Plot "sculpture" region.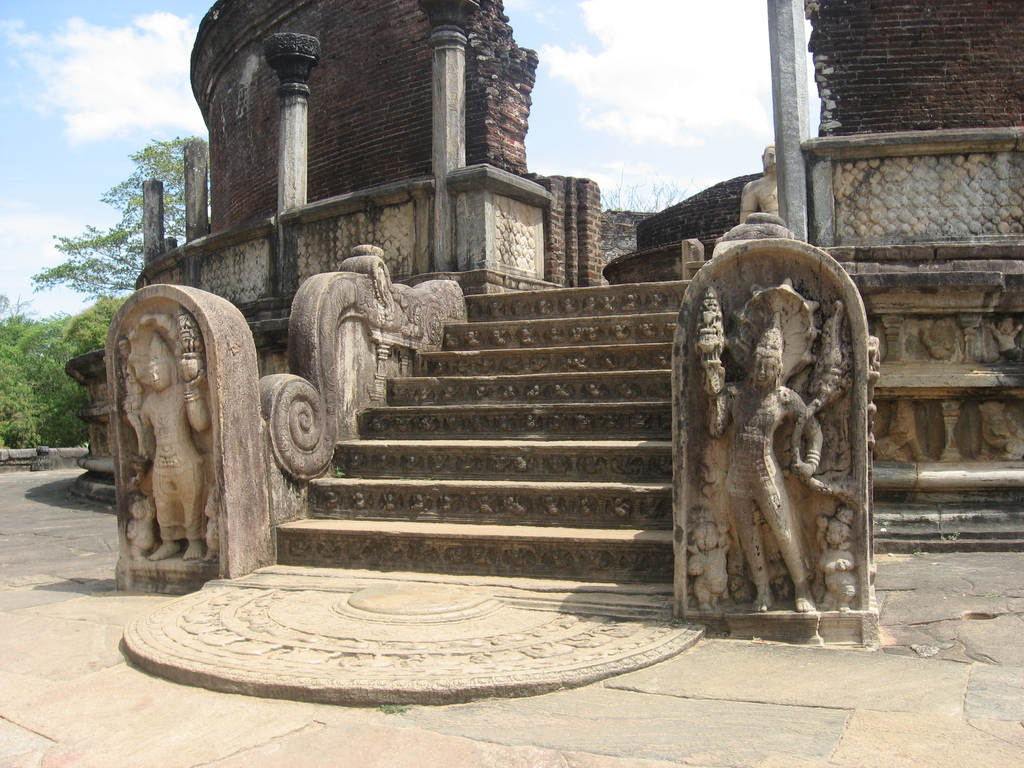
Plotted at box(344, 454, 365, 468).
